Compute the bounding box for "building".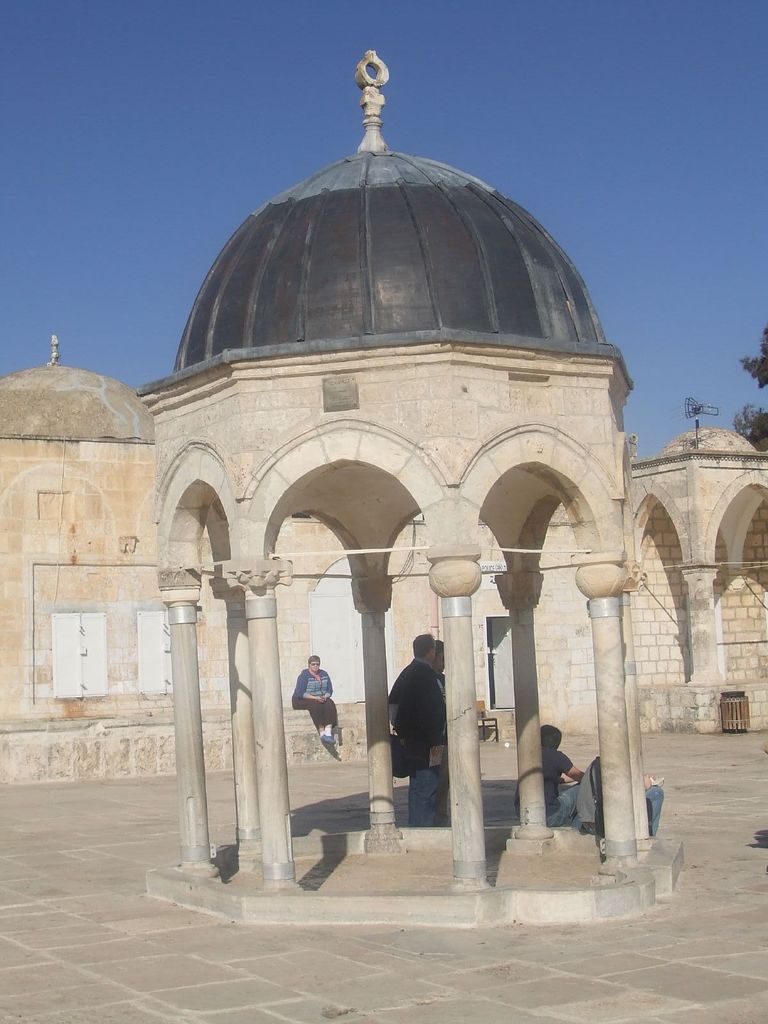
0 335 767 719.
